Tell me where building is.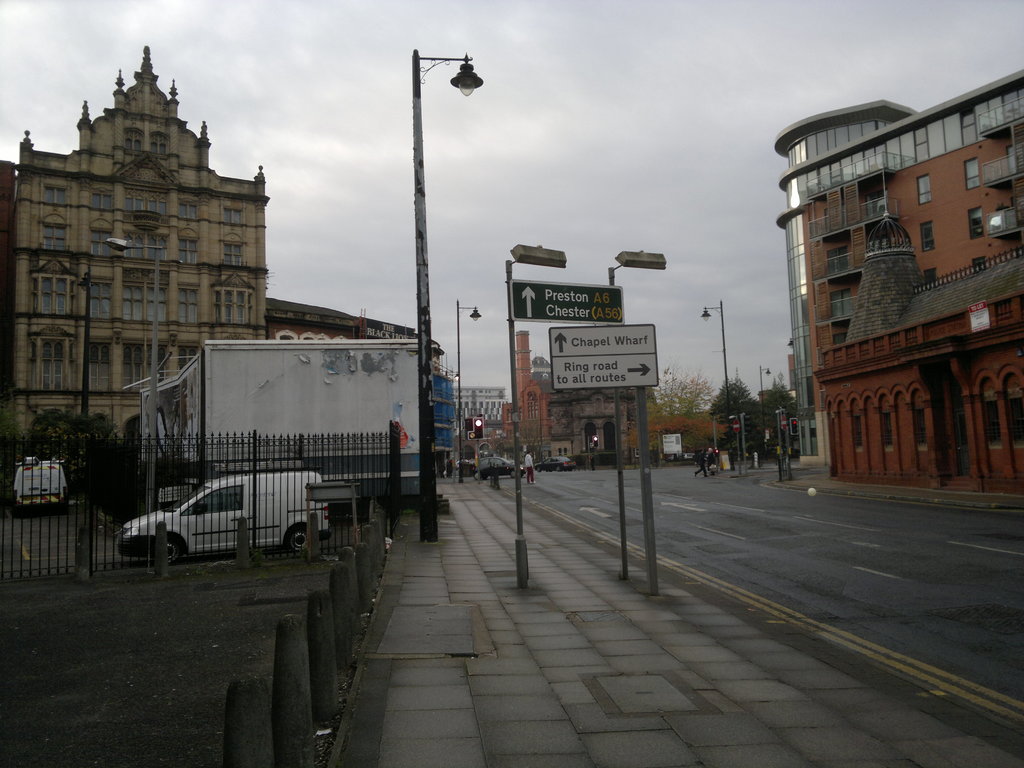
building is at 6 44 268 462.
